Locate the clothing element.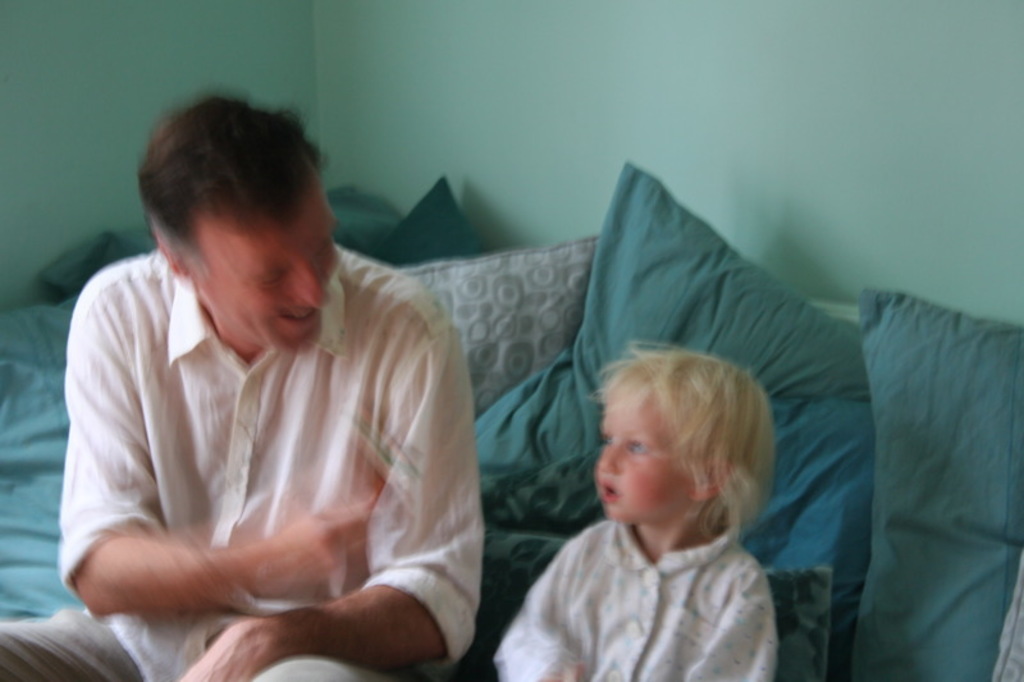
Element bbox: region(493, 519, 800, 681).
